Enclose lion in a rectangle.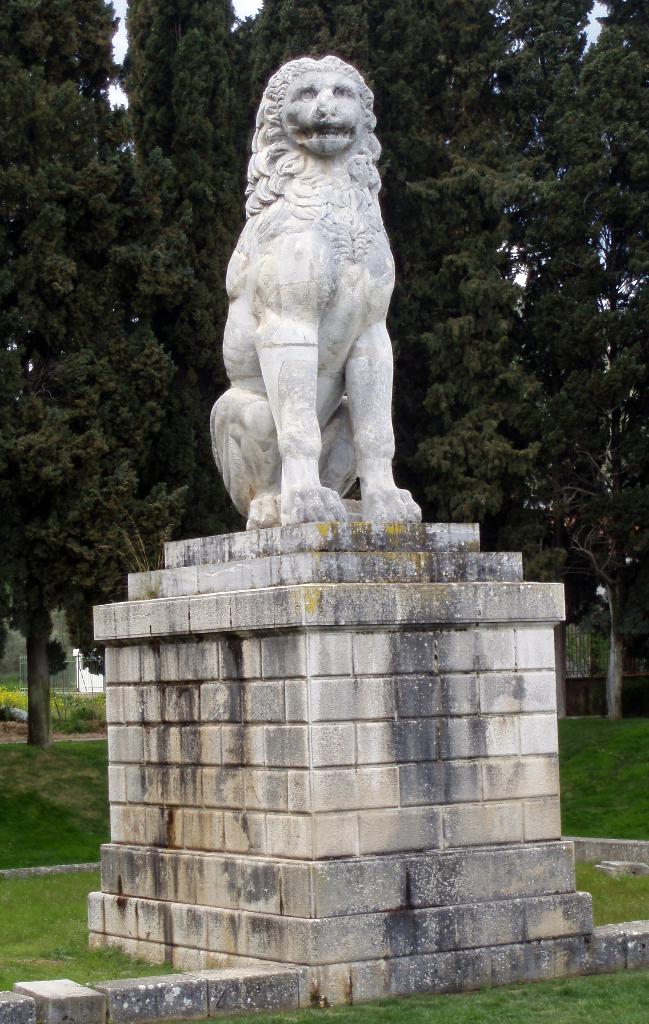
select_region(204, 57, 418, 517).
